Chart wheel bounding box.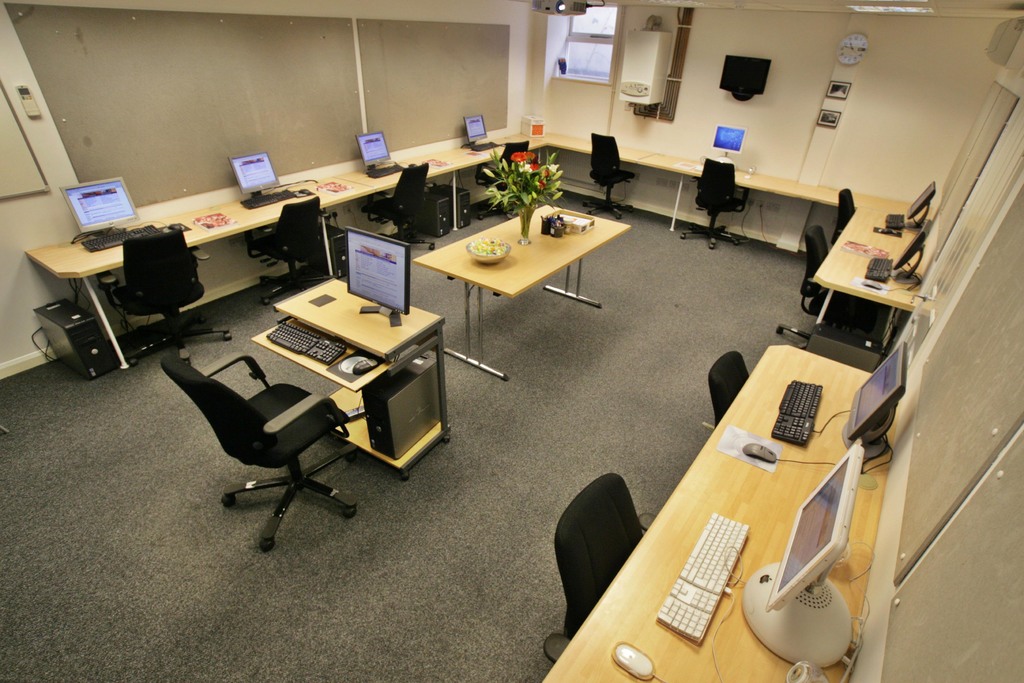
Charted: locate(222, 494, 231, 507).
